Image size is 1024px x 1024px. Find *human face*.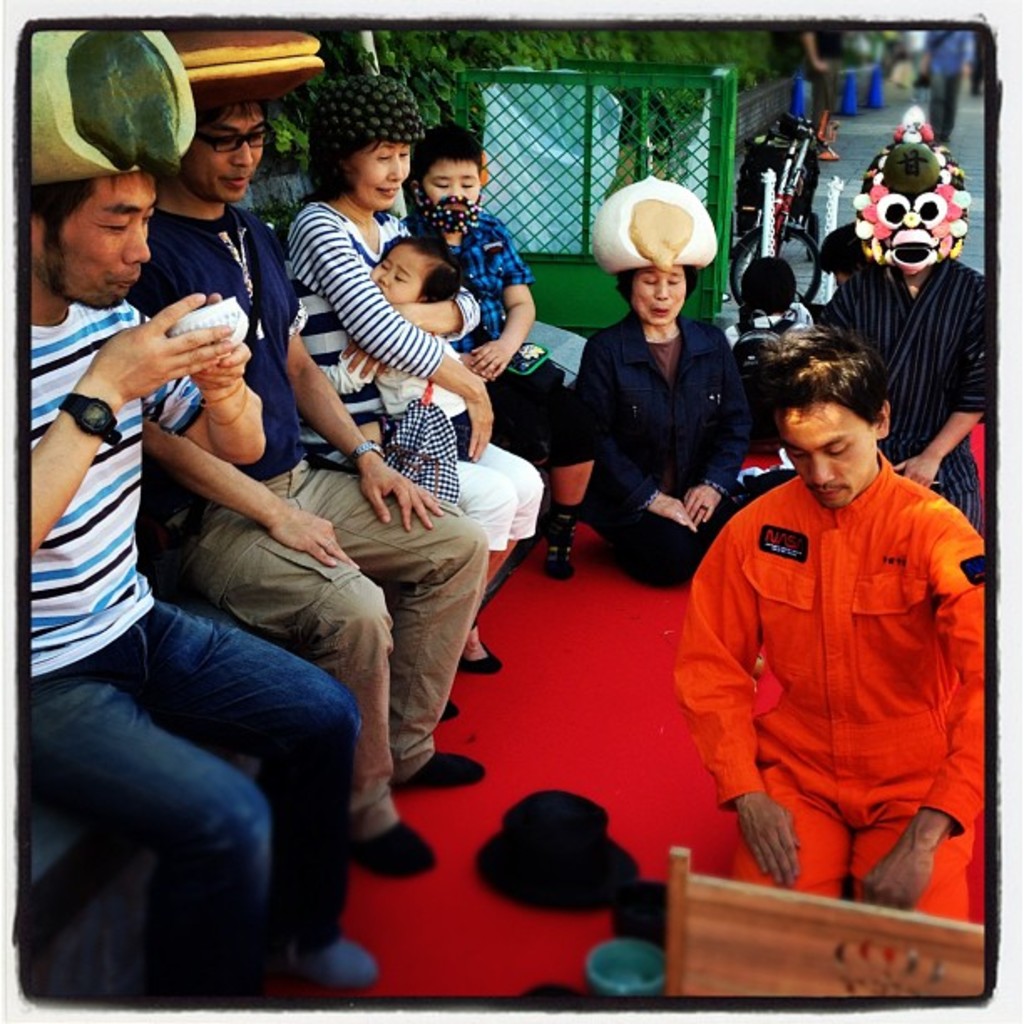
detection(773, 403, 877, 507).
